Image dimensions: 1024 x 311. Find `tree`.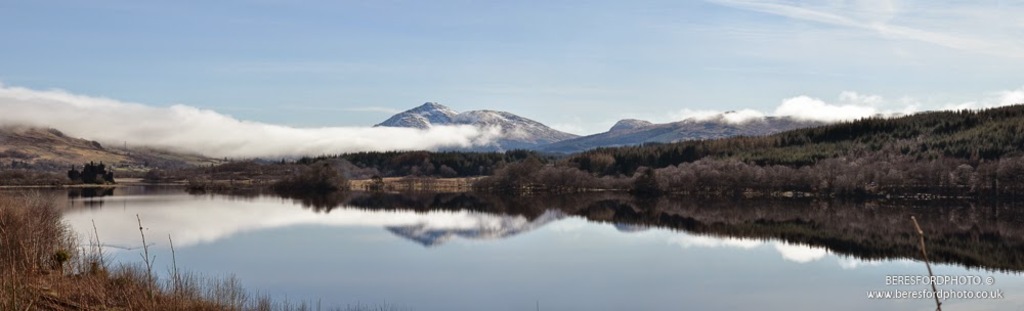
bbox=[17, 189, 82, 276].
